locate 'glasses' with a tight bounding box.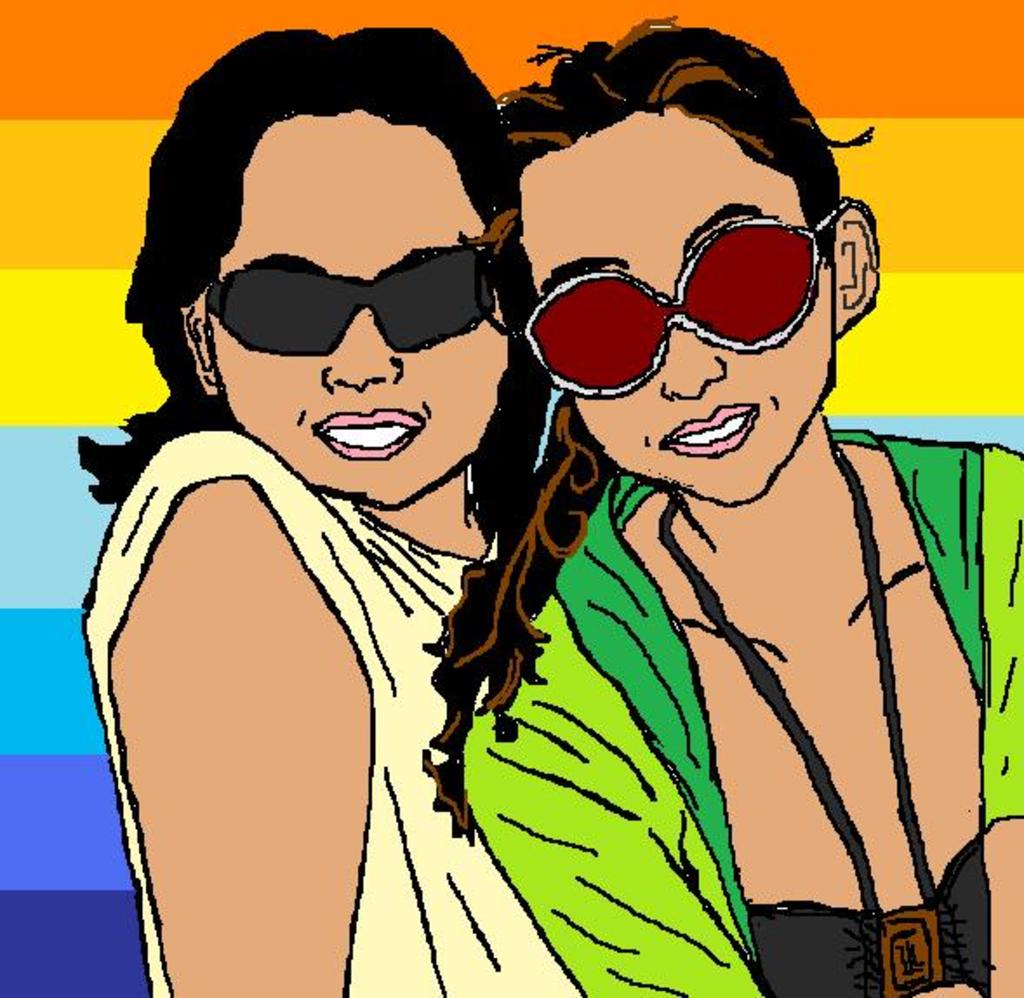
box=[523, 210, 864, 403].
